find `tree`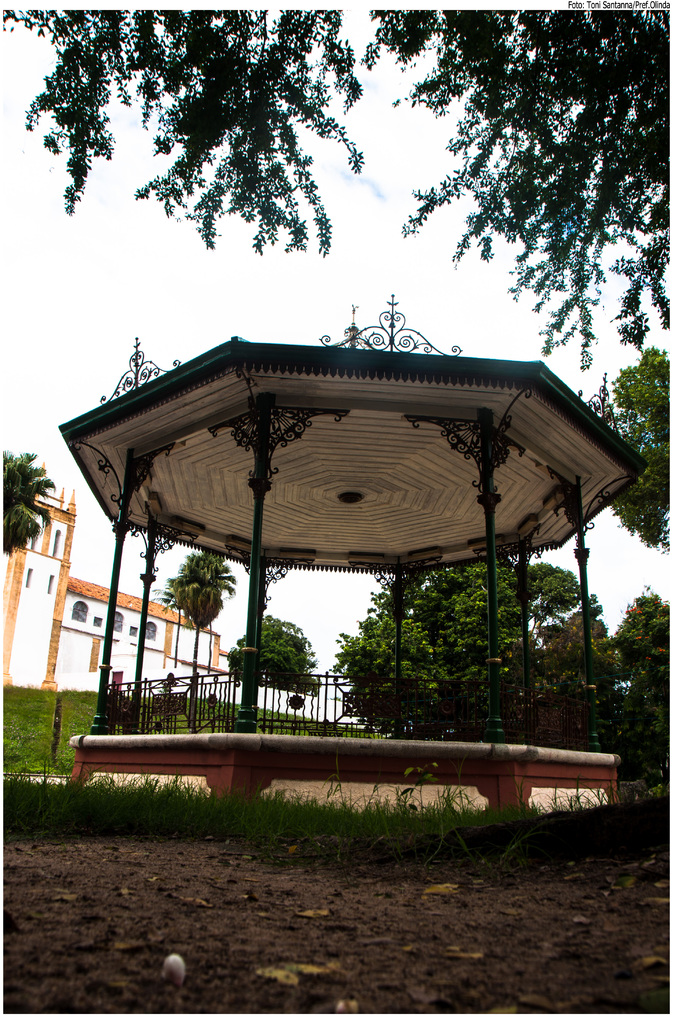
l=326, t=559, r=591, b=737
